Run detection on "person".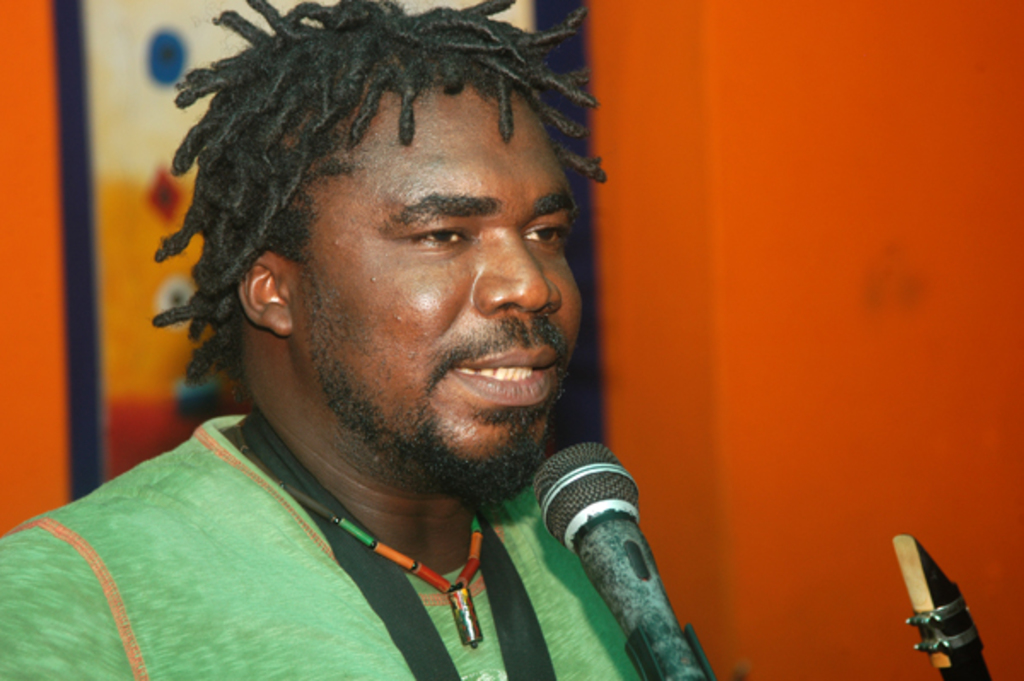
Result: [x1=0, y1=0, x2=688, y2=679].
